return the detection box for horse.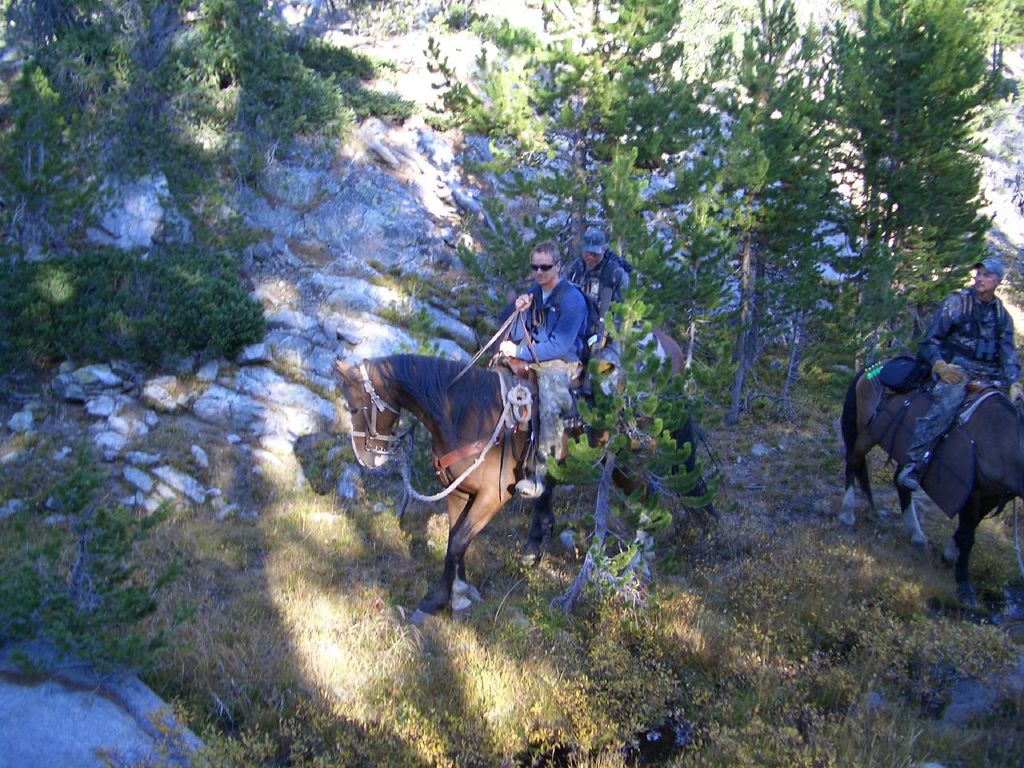
[578,321,687,499].
